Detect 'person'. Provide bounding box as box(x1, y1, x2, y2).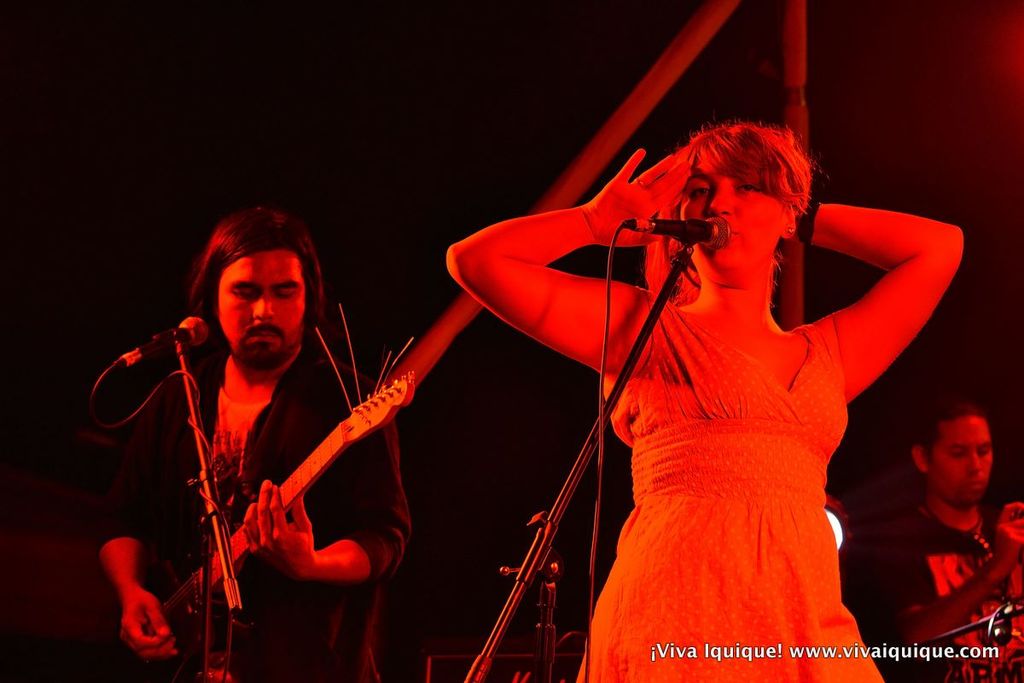
box(864, 389, 1023, 682).
